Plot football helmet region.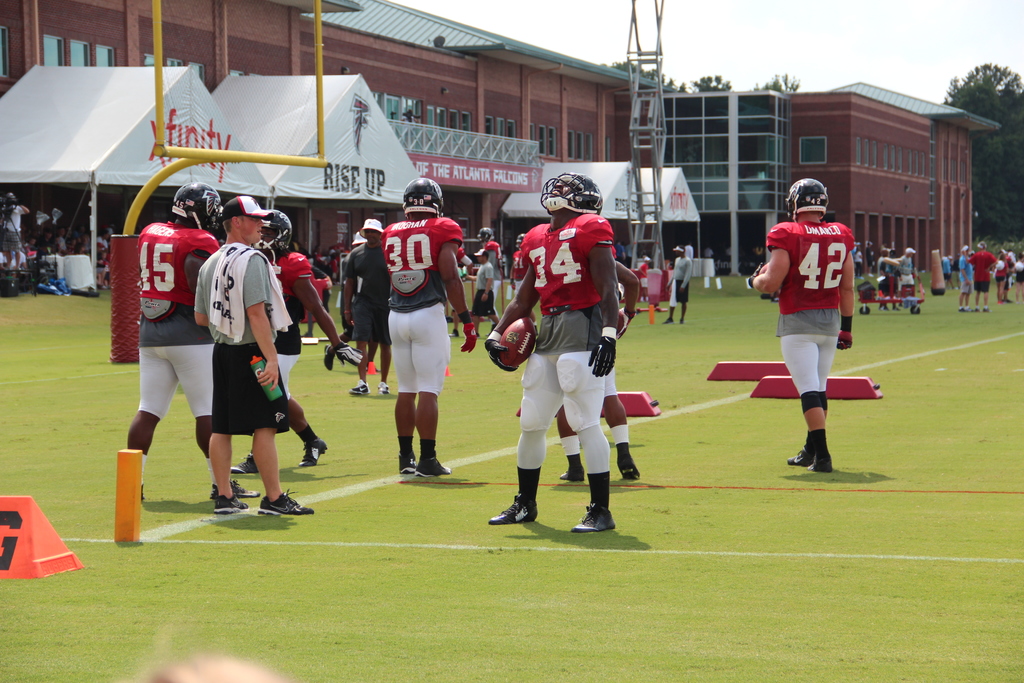
Plotted at <box>168,186,219,233</box>.
